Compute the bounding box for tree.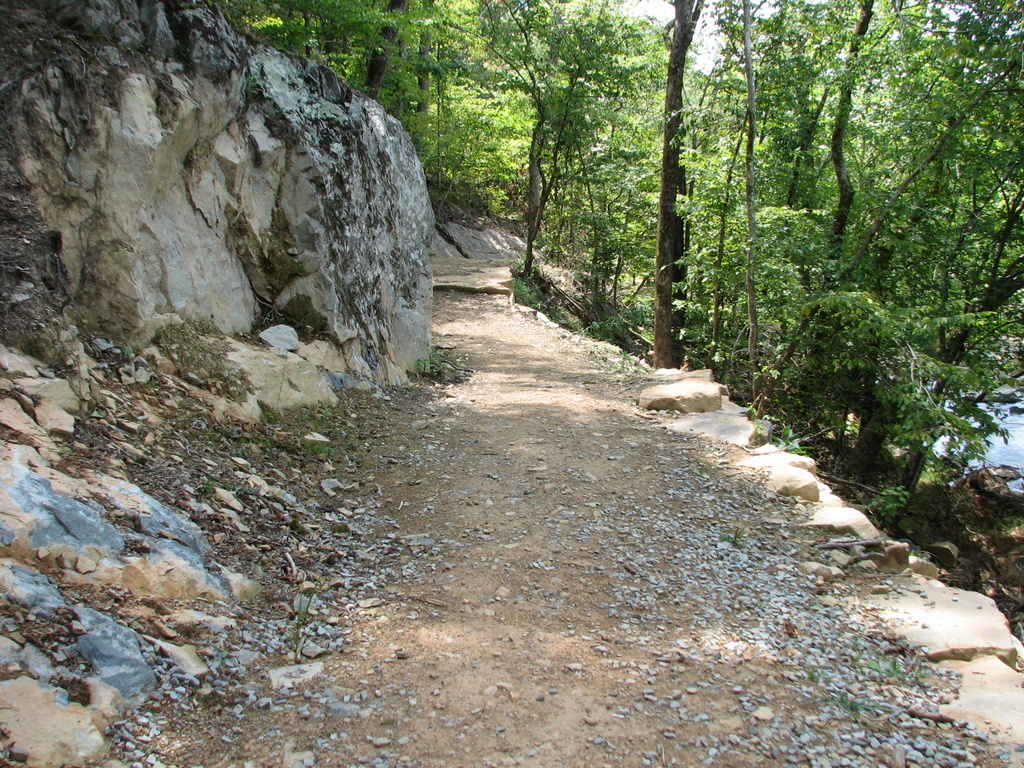
877, 92, 1023, 477.
